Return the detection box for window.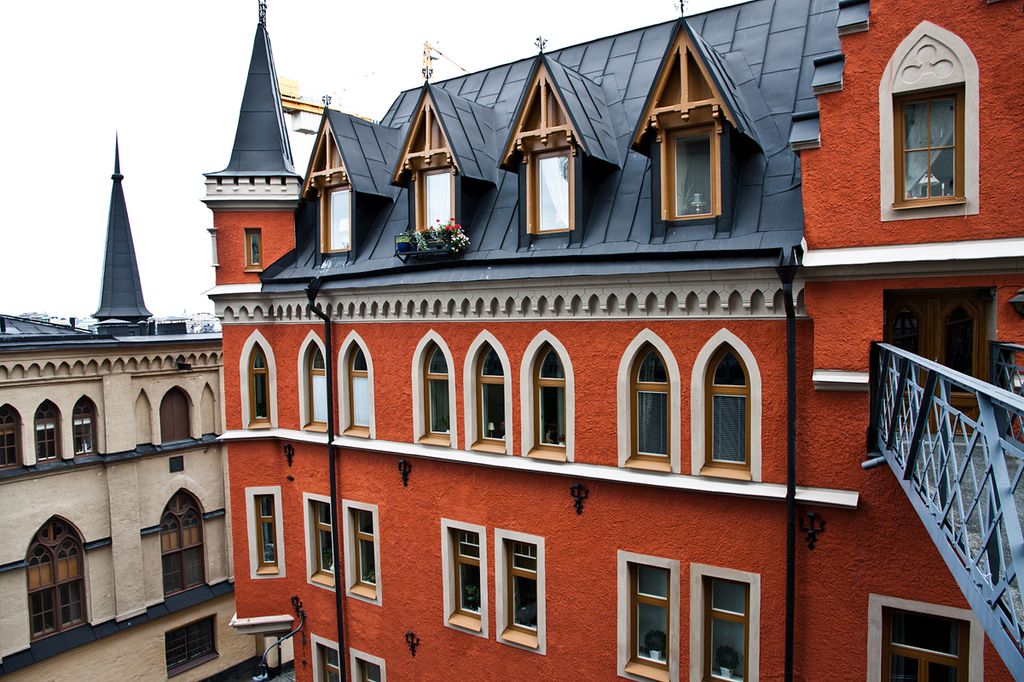
[left=254, top=494, right=280, bottom=570].
